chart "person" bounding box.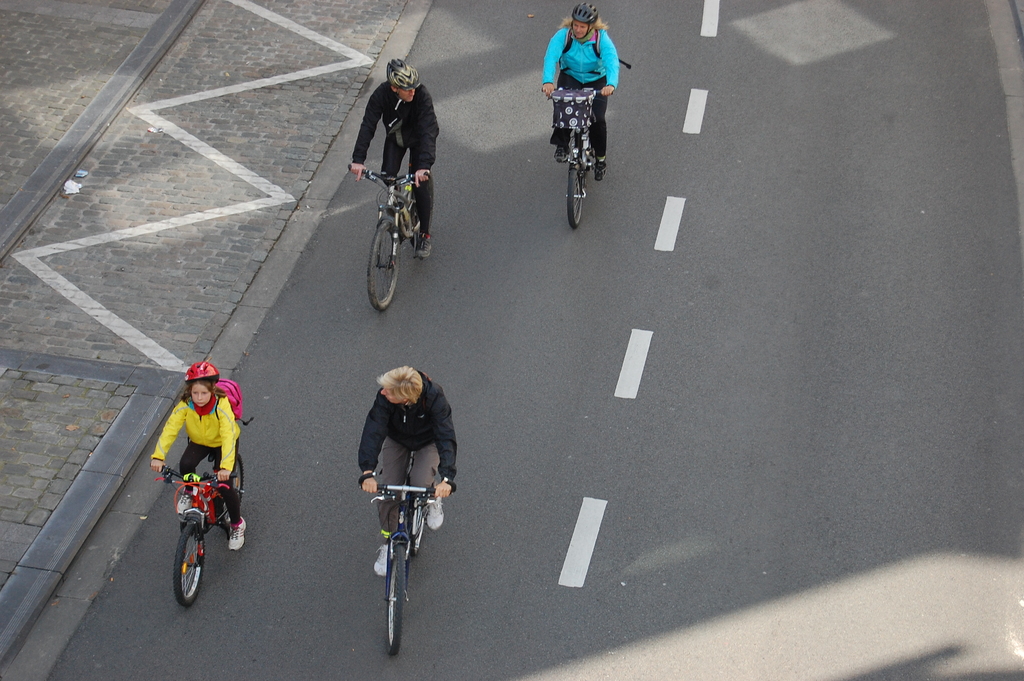
Charted: left=348, top=62, right=442, bottom=261.
